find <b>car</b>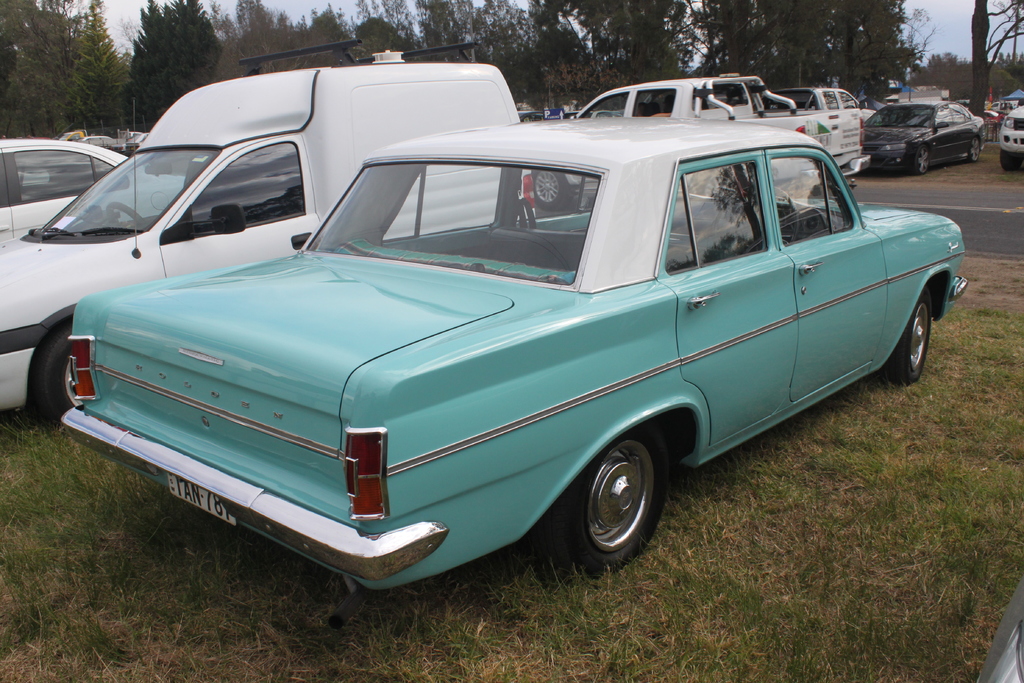
bbox=[998, 105, 1023, 168]
